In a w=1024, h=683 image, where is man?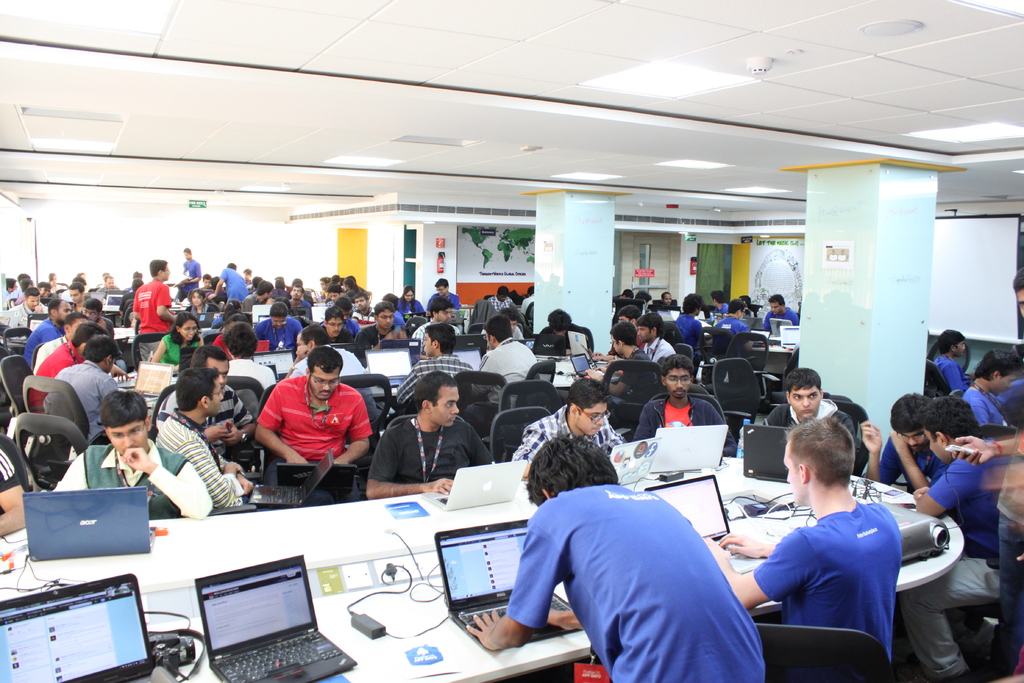
{"x1": 290, "y1": 329, "x2": 362, "y2": 383}.
